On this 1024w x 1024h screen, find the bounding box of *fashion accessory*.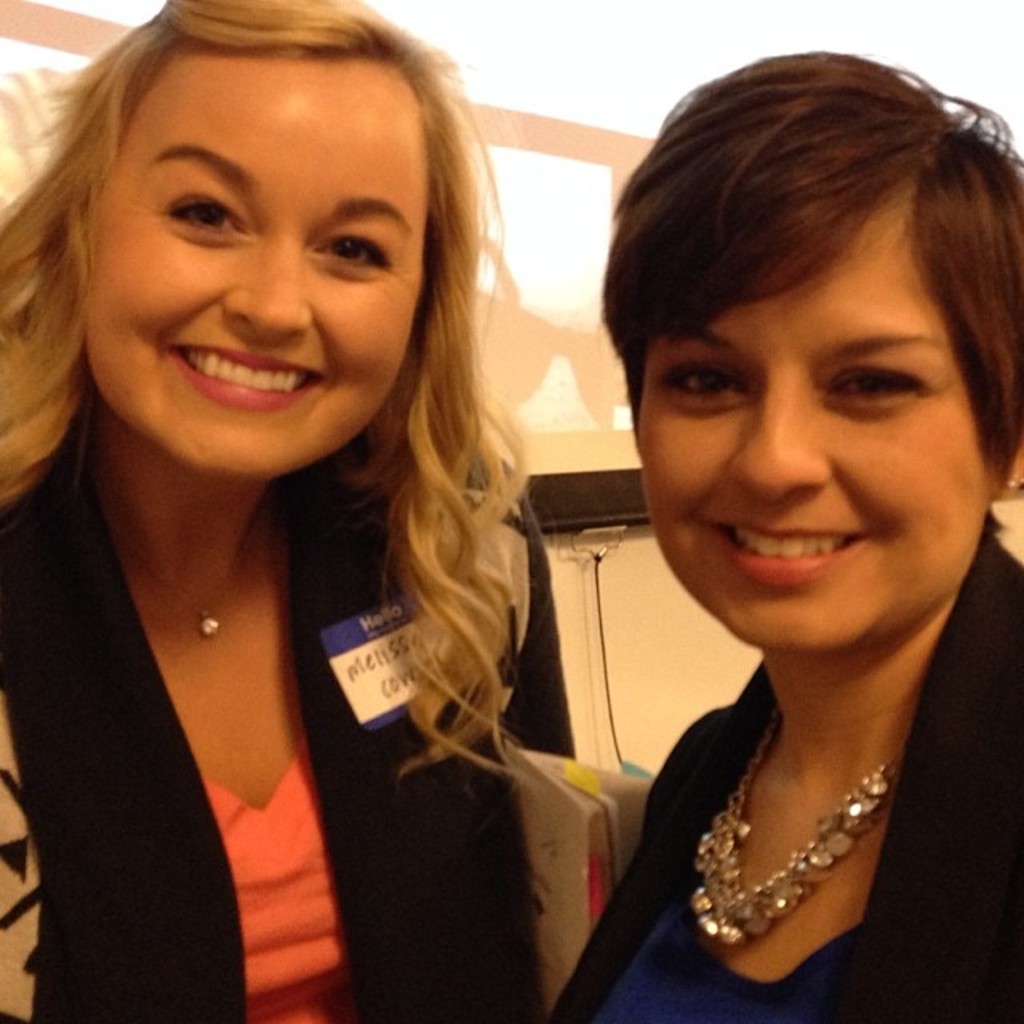
Bounding box: {"left": 130, "top": 549, "right": 256, "bottom": 635}.
